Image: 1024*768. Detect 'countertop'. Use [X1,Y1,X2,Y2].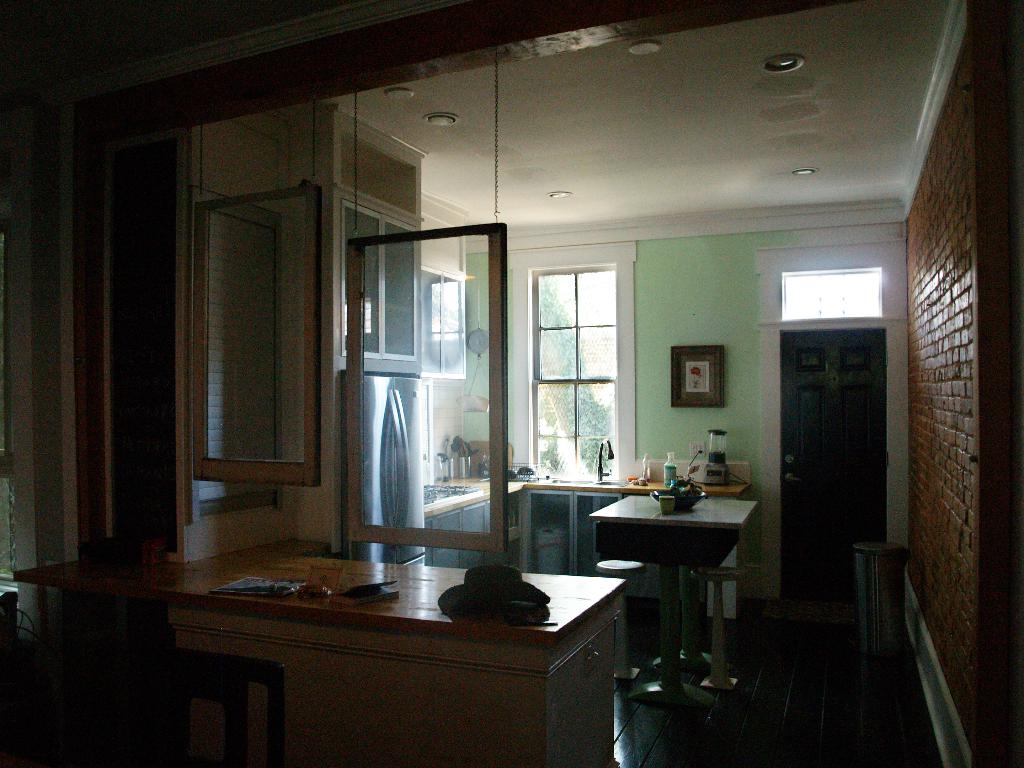
[419,456,755,619].
